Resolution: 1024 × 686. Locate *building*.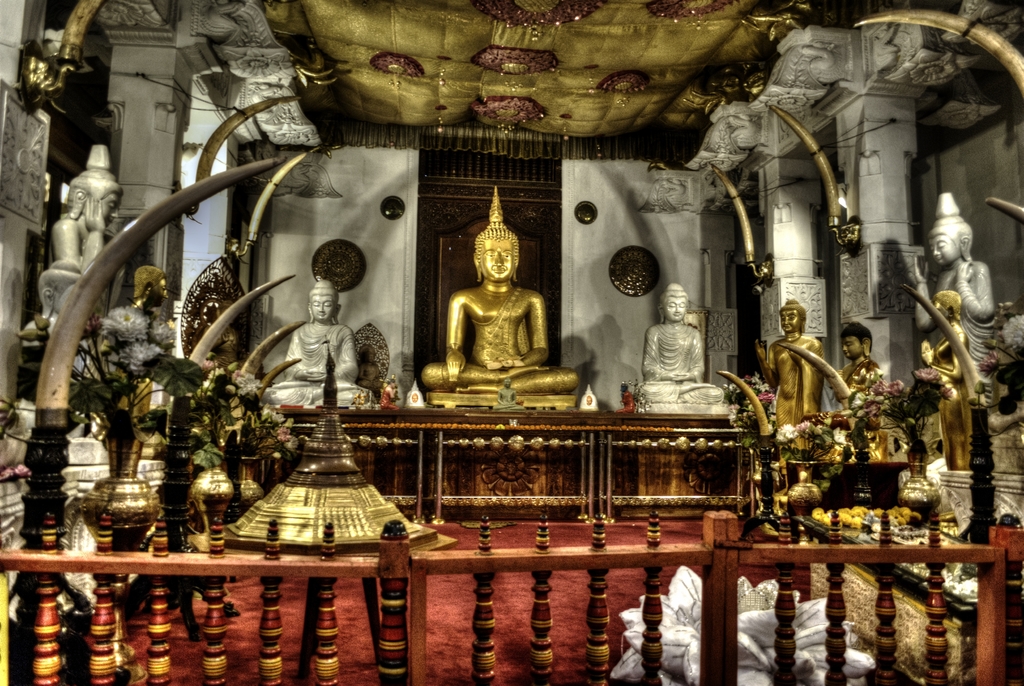
left=0, top=0, right=1023, bottom=685.
